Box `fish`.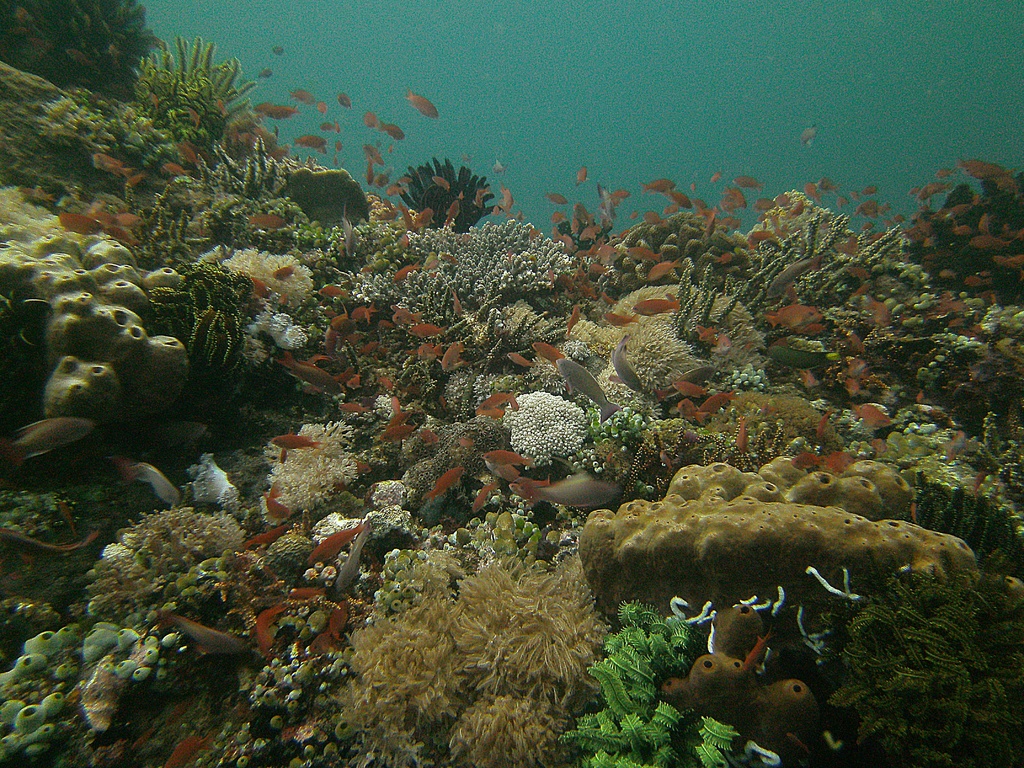
(x1=473, y1=188, x2=489, y2=209).
